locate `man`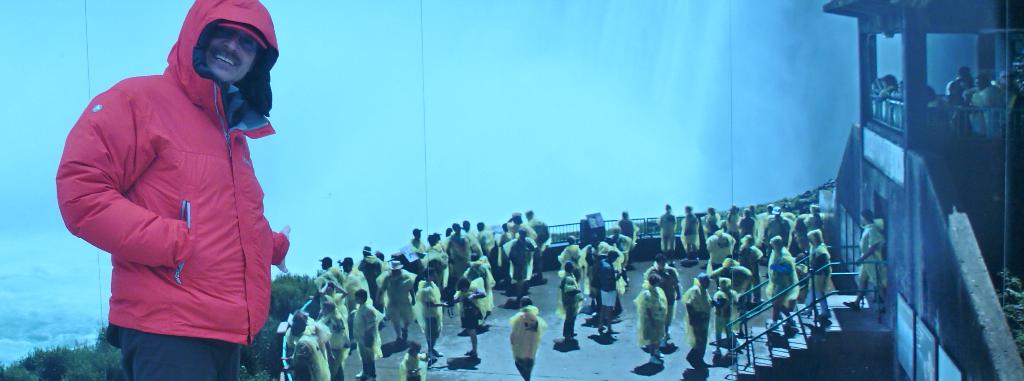
locate(401, 226, 421, 249)
